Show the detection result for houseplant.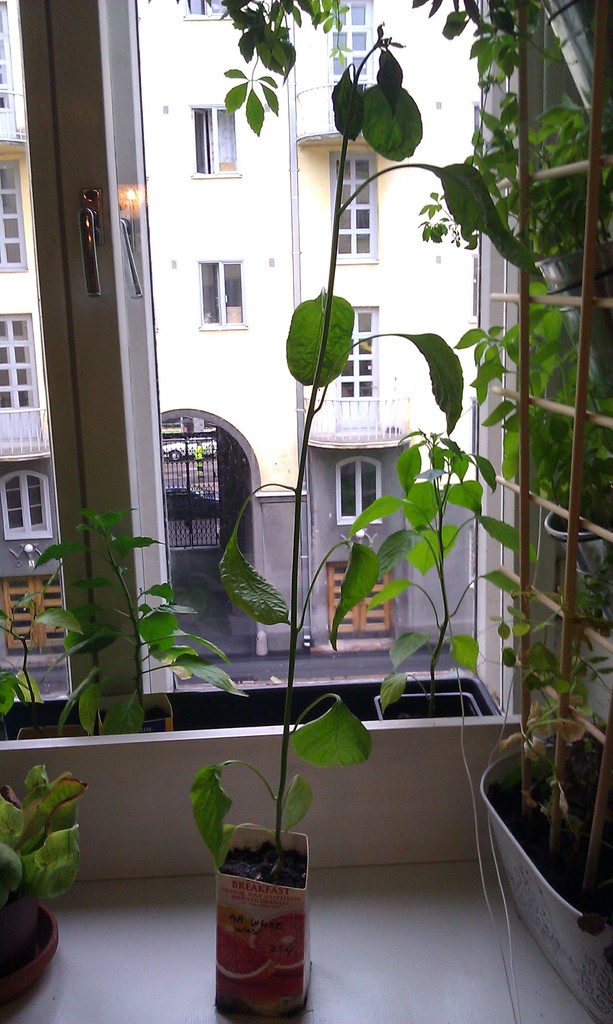
446/287/612/630.
